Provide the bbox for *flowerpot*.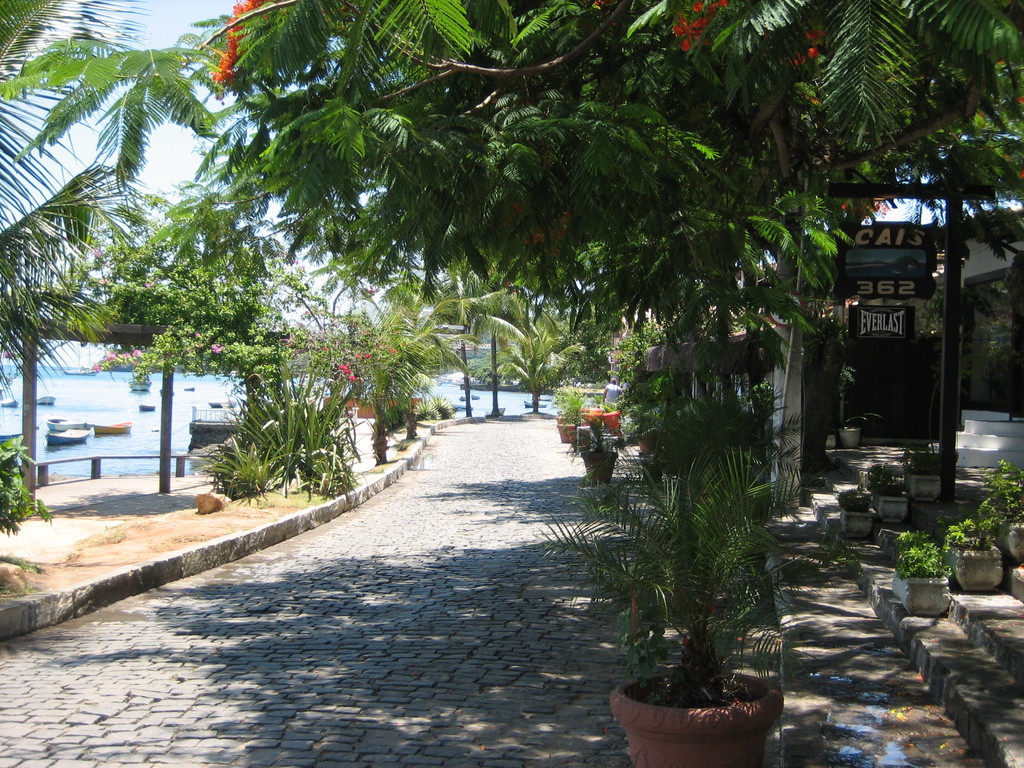
840 511 881 540.
